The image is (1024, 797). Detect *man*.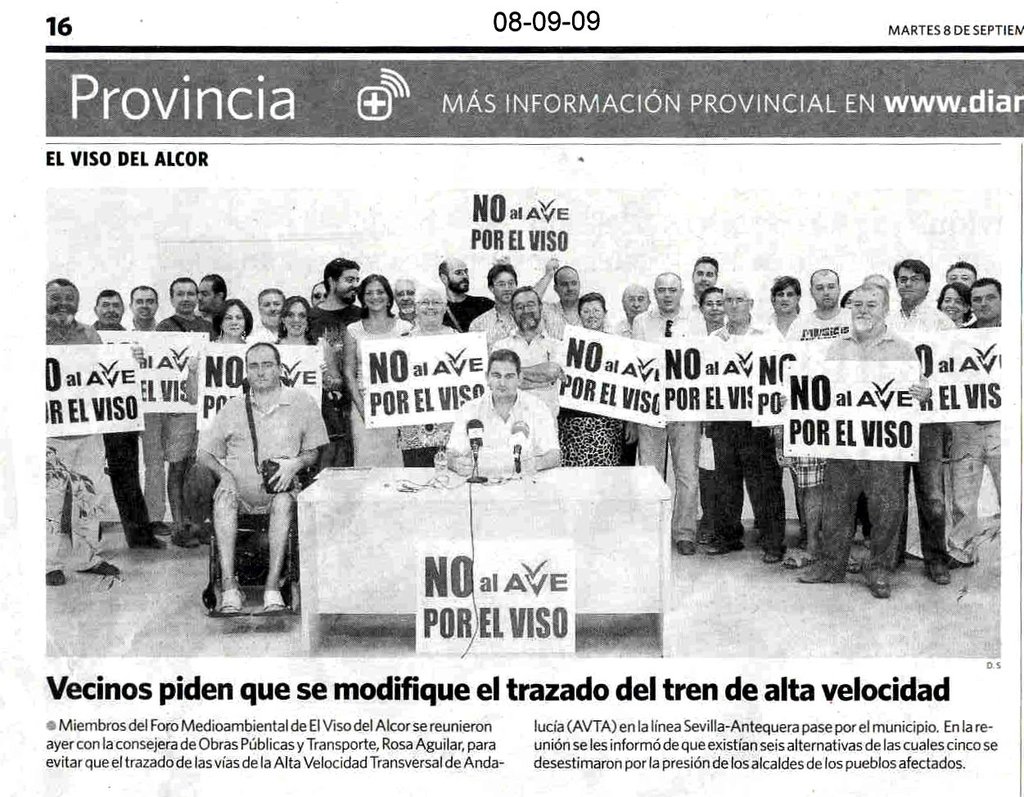
Detection: Rect(935, 277, 1007, 574).
